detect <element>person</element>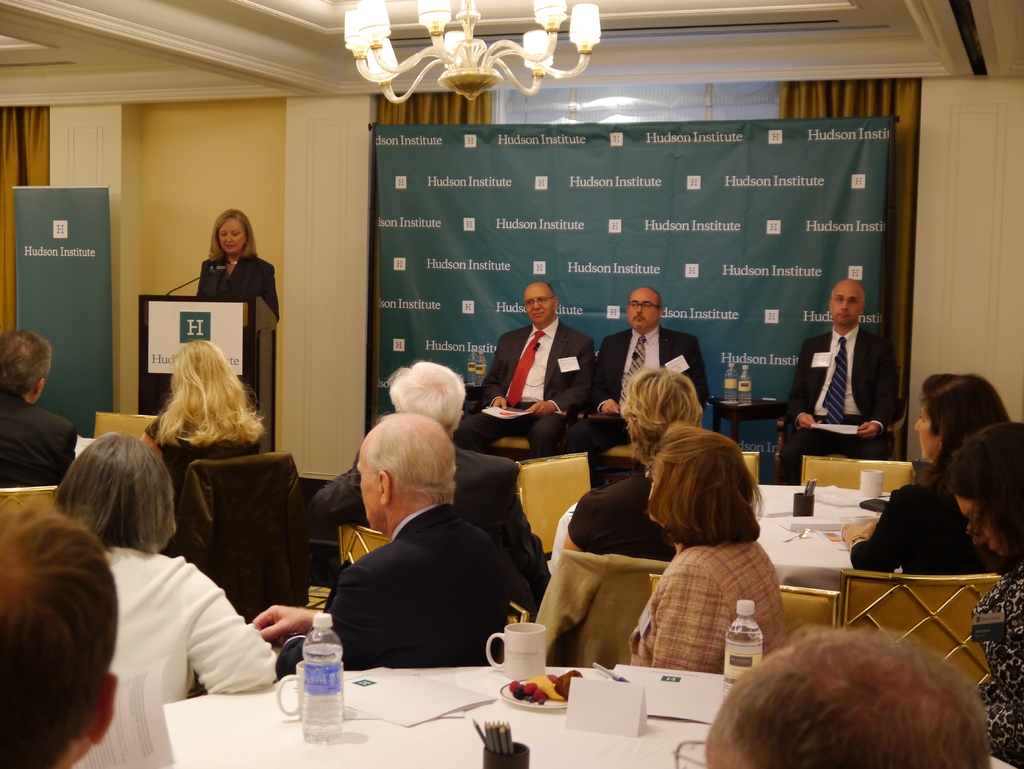
l=0, t=492, r=122, b=768
